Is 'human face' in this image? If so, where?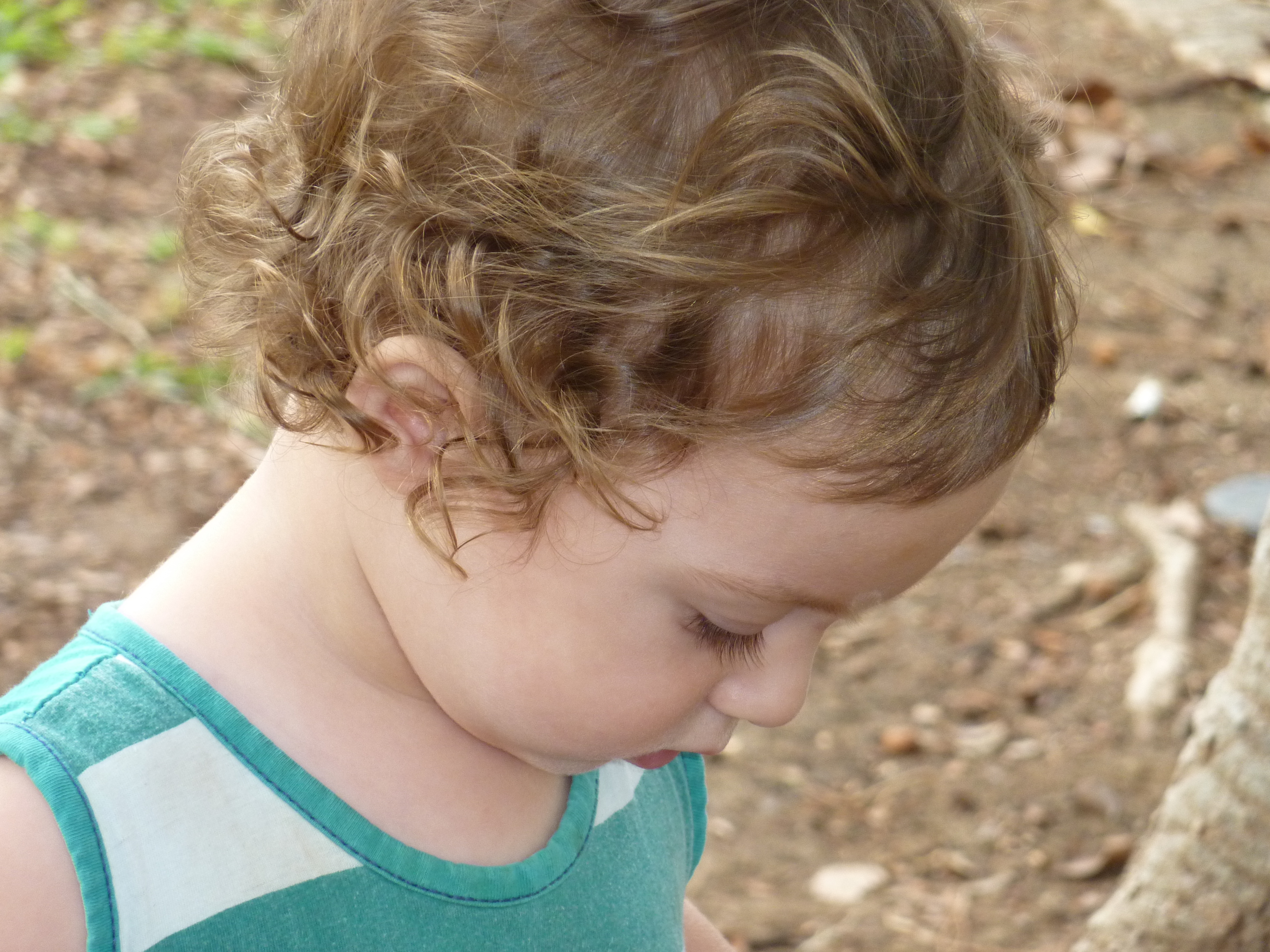
Yes, at box=[130, 152, 358, 270].
